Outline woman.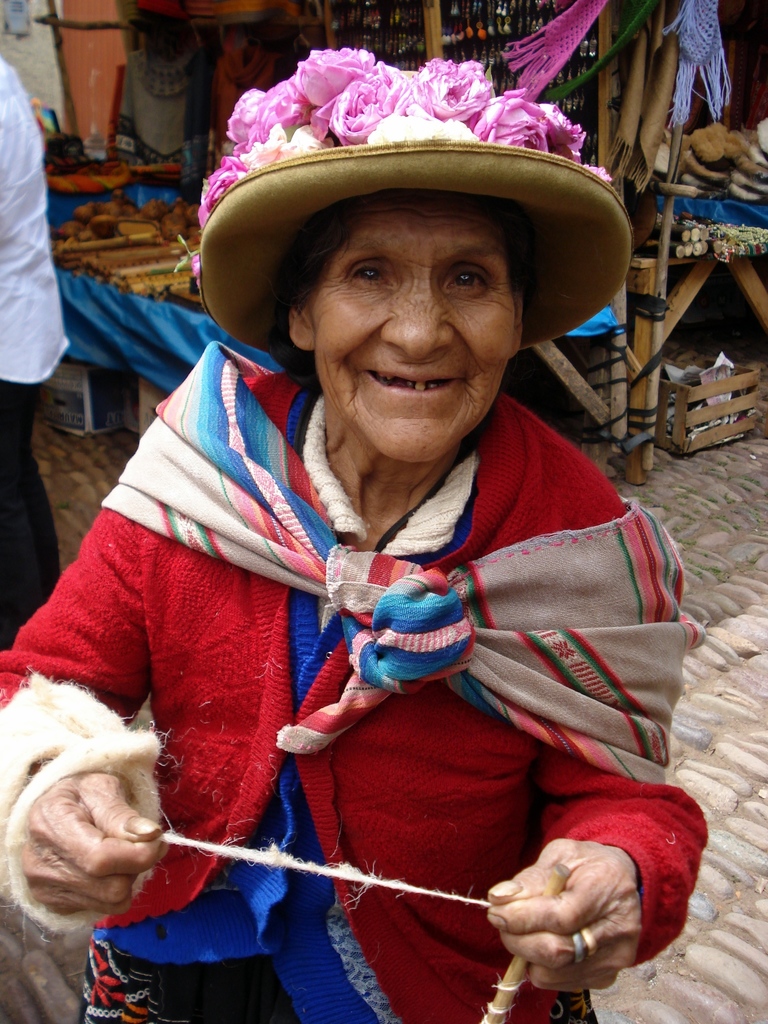
Outline: (44,96,713,1023).
